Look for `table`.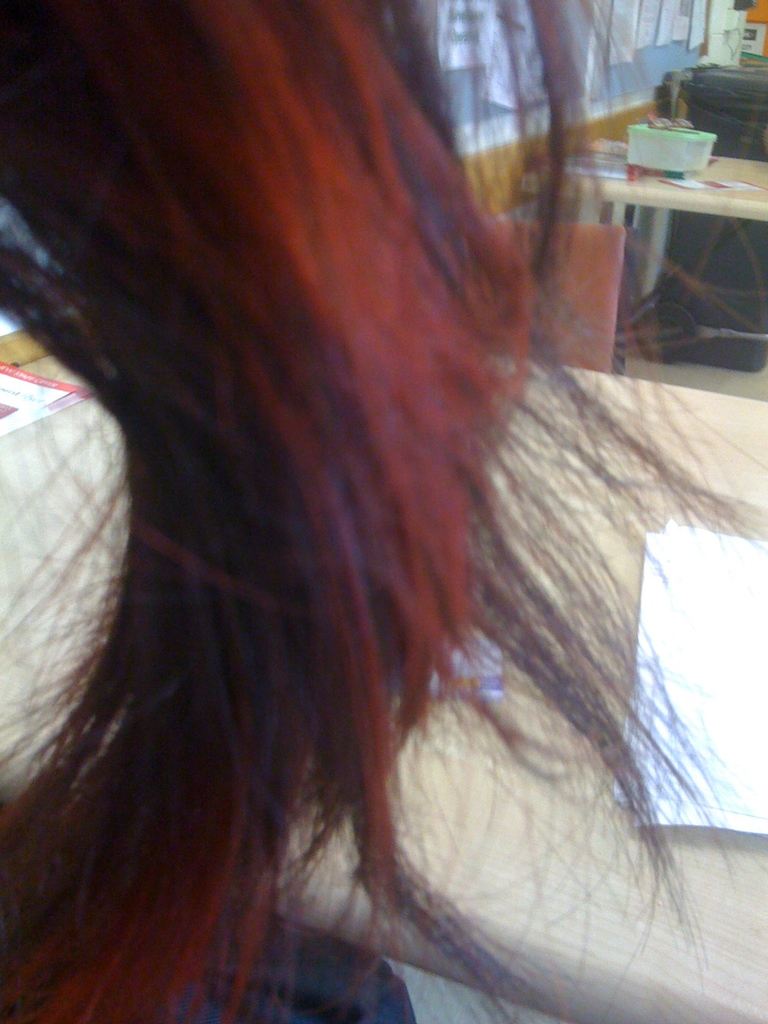
Found: [x1=574, y1=111, x2=765, y2=376].
